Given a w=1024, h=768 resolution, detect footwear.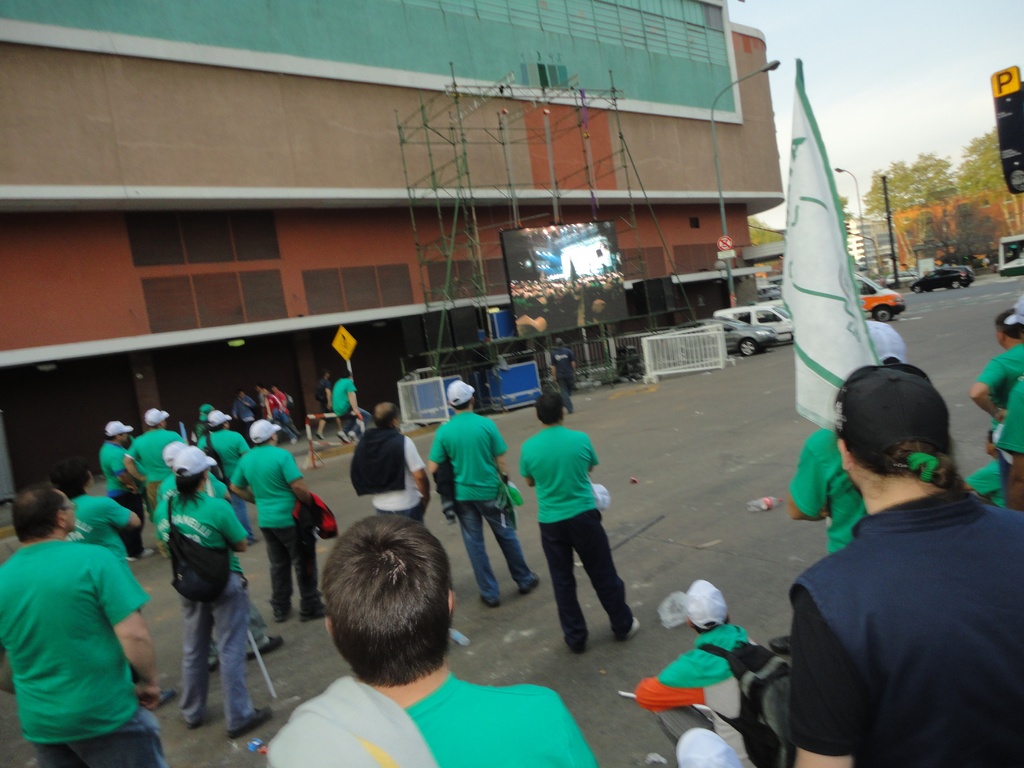
box(273, 608, 291, 624).
